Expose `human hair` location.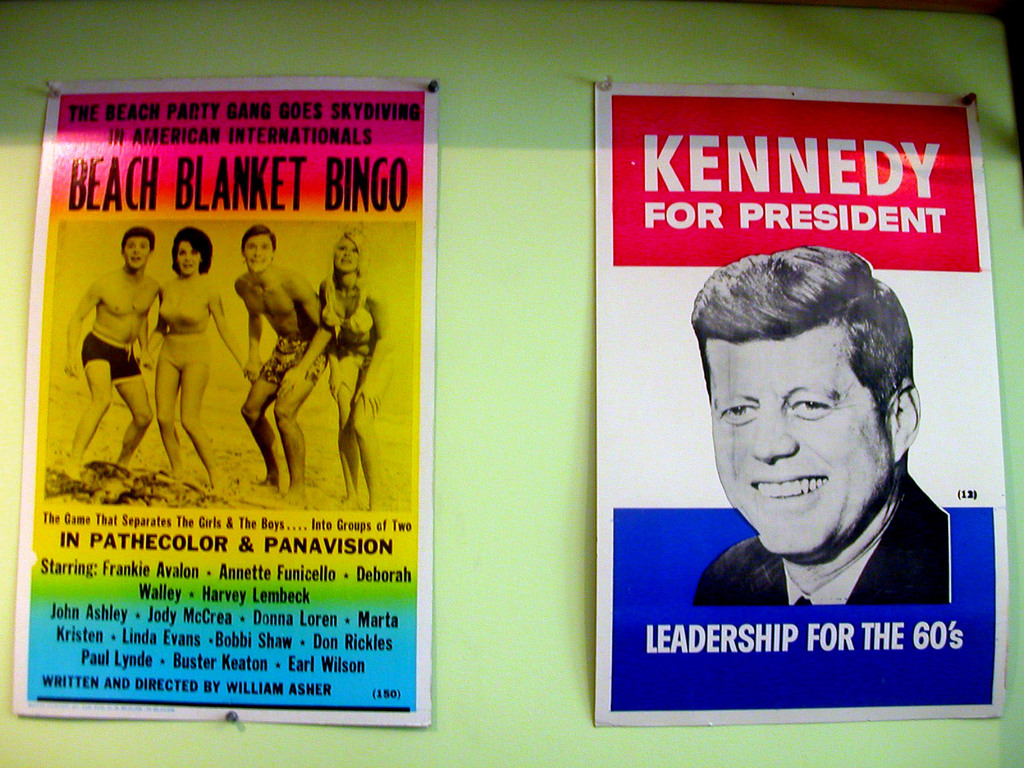
Exposed at box=[326, 228, 367, 303].
